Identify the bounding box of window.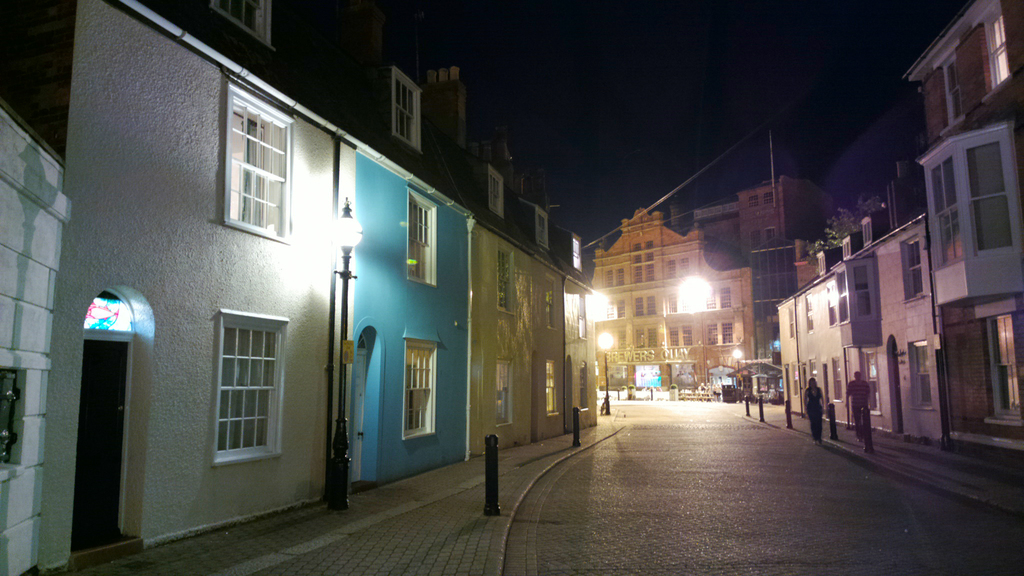
634, 266, 643, 285.
